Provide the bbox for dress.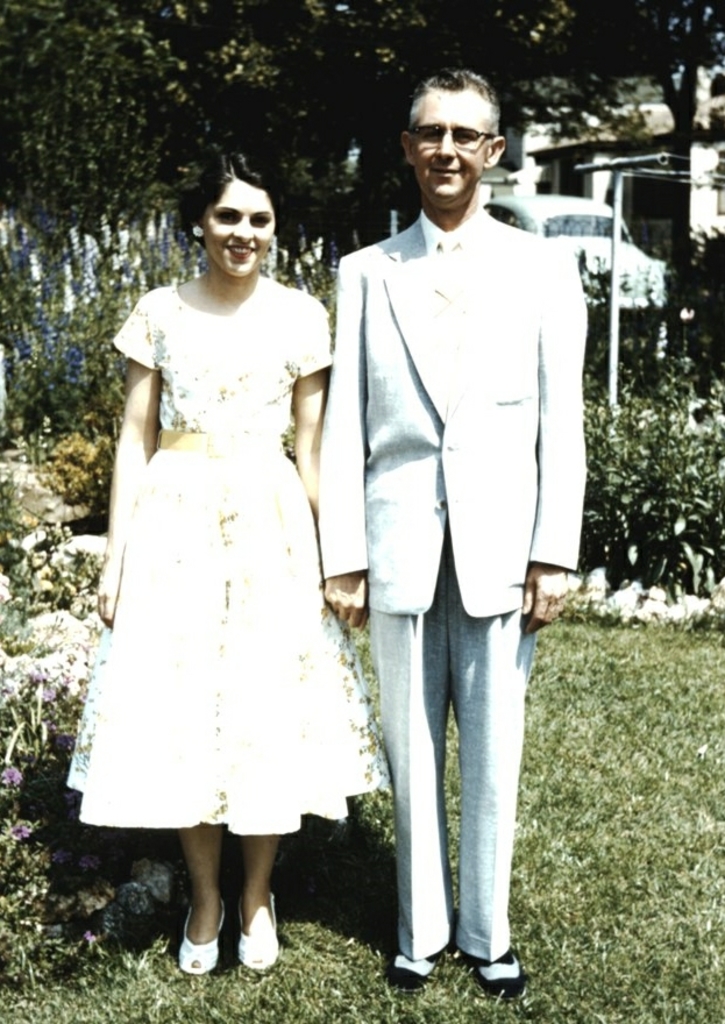
box=[65, 282, 390, 831].
